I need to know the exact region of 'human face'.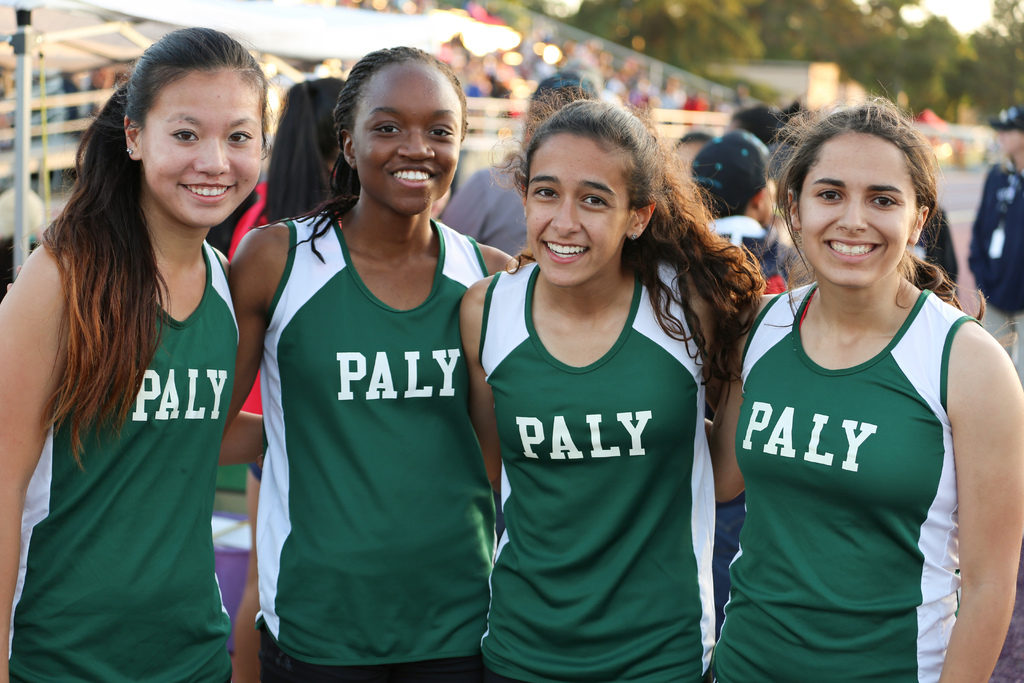
Region: (806,133,915,285).
